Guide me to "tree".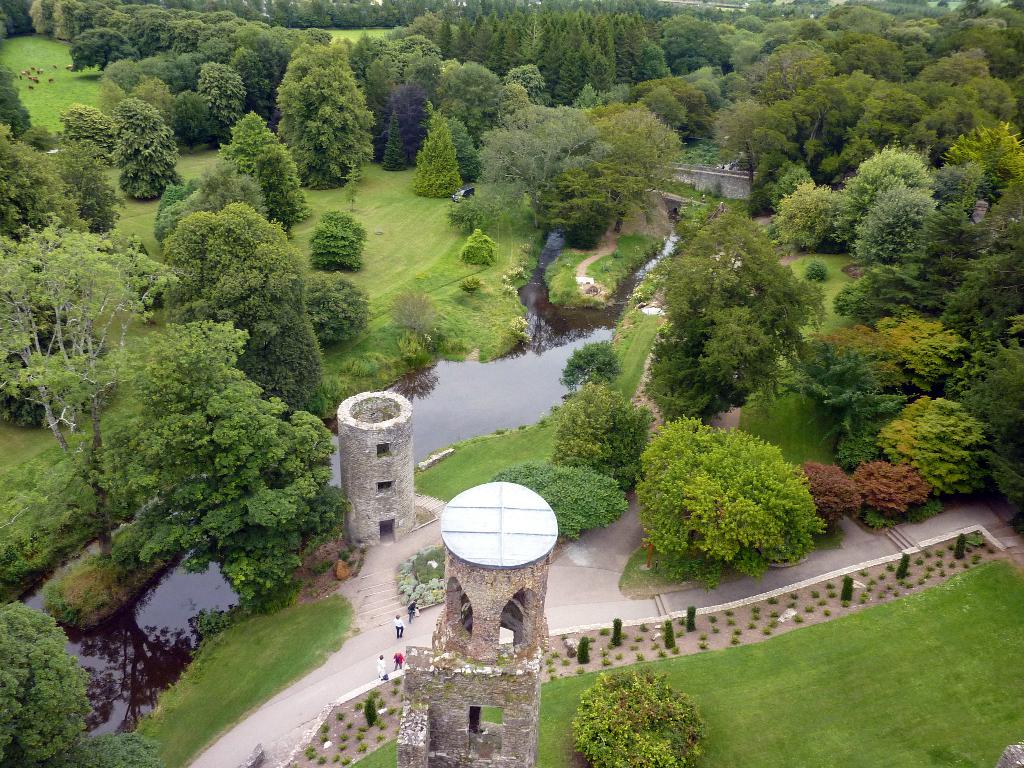
Guidance: 405, 118, 466, 188.
